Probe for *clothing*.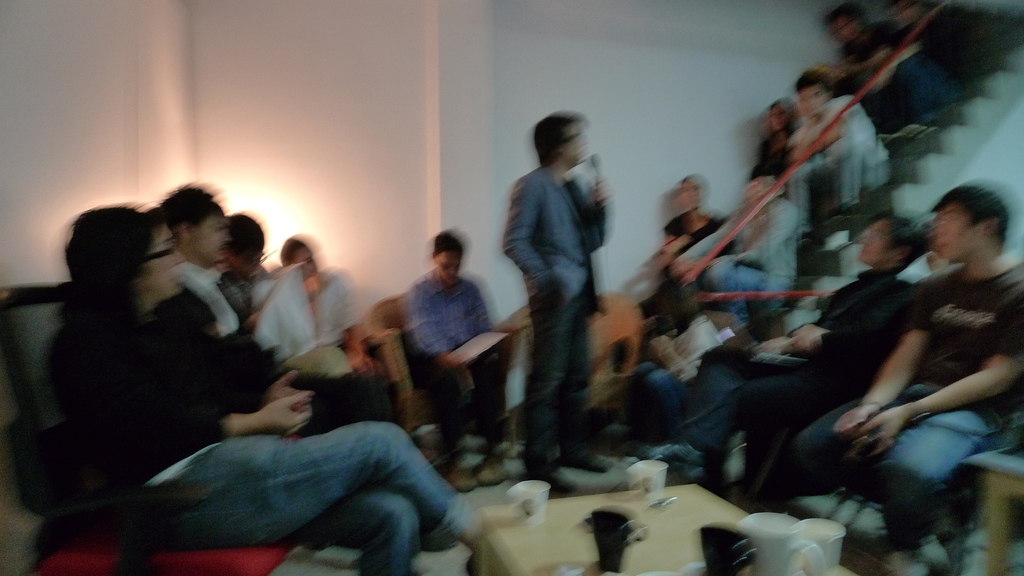
Probe result: (704, 191, 799, 326).
